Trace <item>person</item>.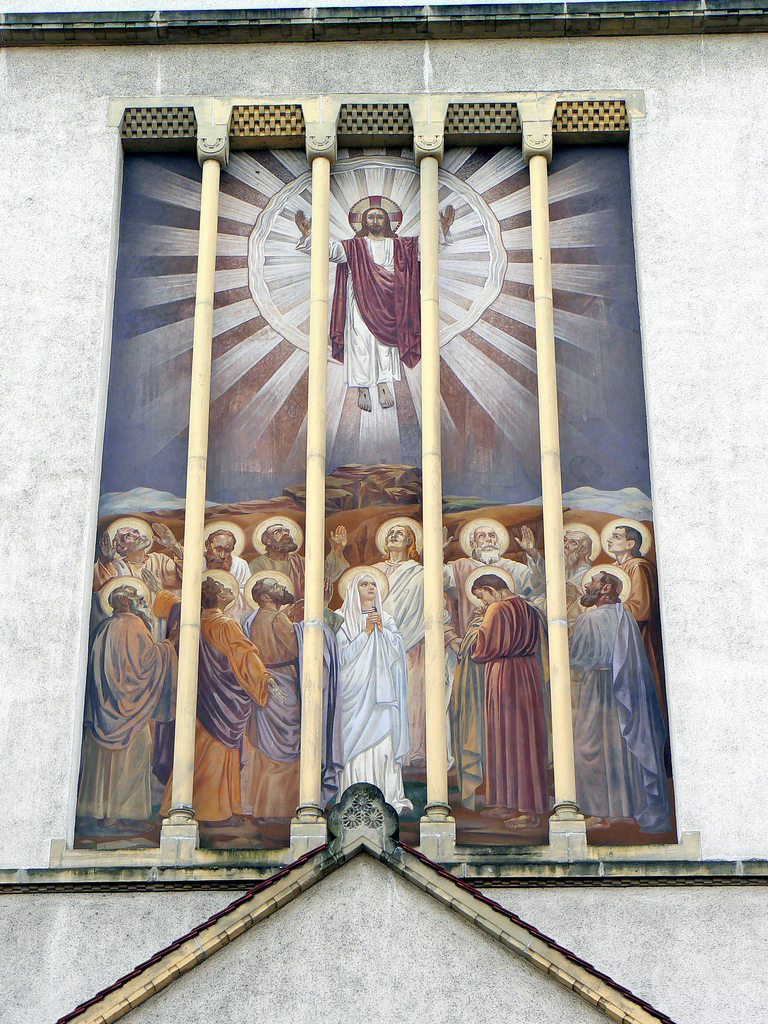
Traced to pyautogui.locateOnScreen(353, 515, 473, 780).
